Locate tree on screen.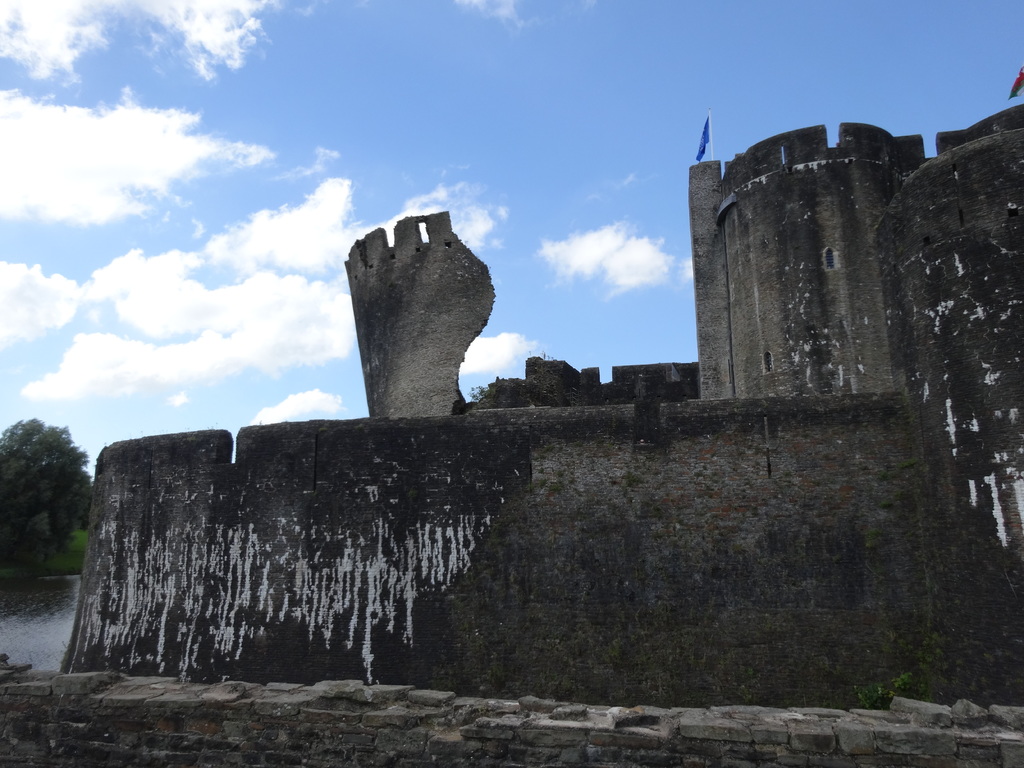
On screen at 0:417:92:574.
